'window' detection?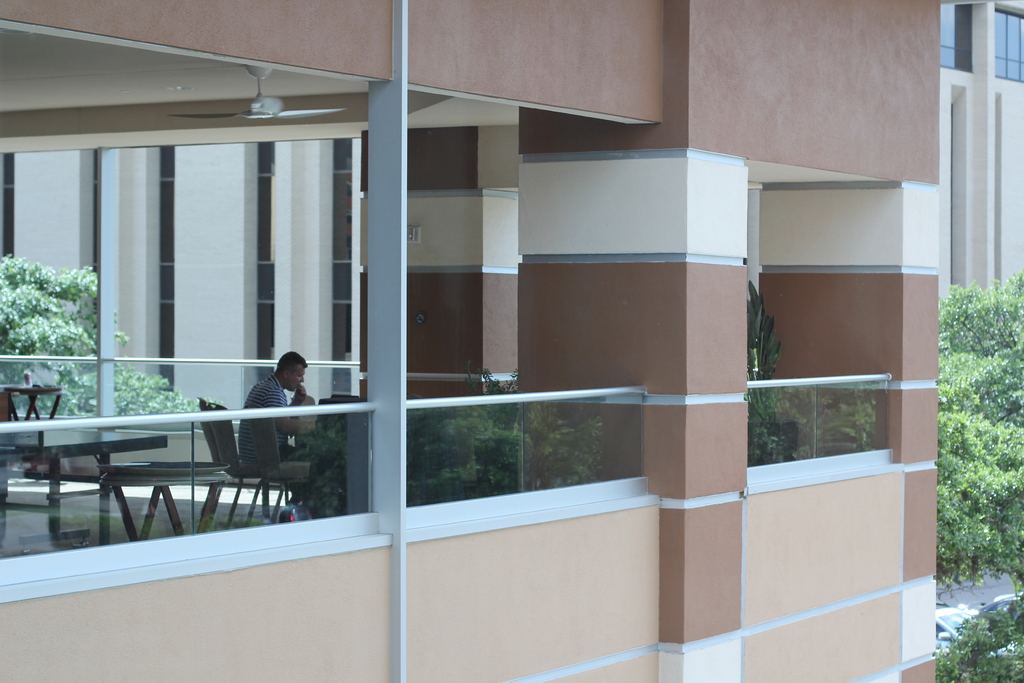
box(992, 0, 1023, 82)
